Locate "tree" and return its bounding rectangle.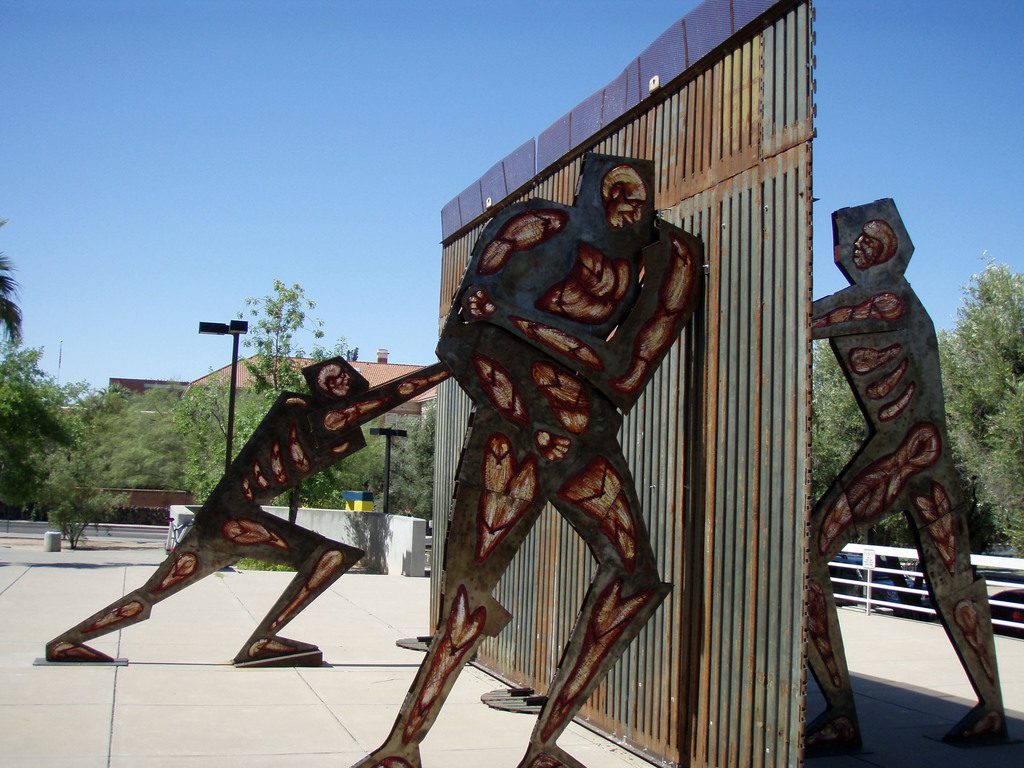
crop(0, 346, 100, 520).
